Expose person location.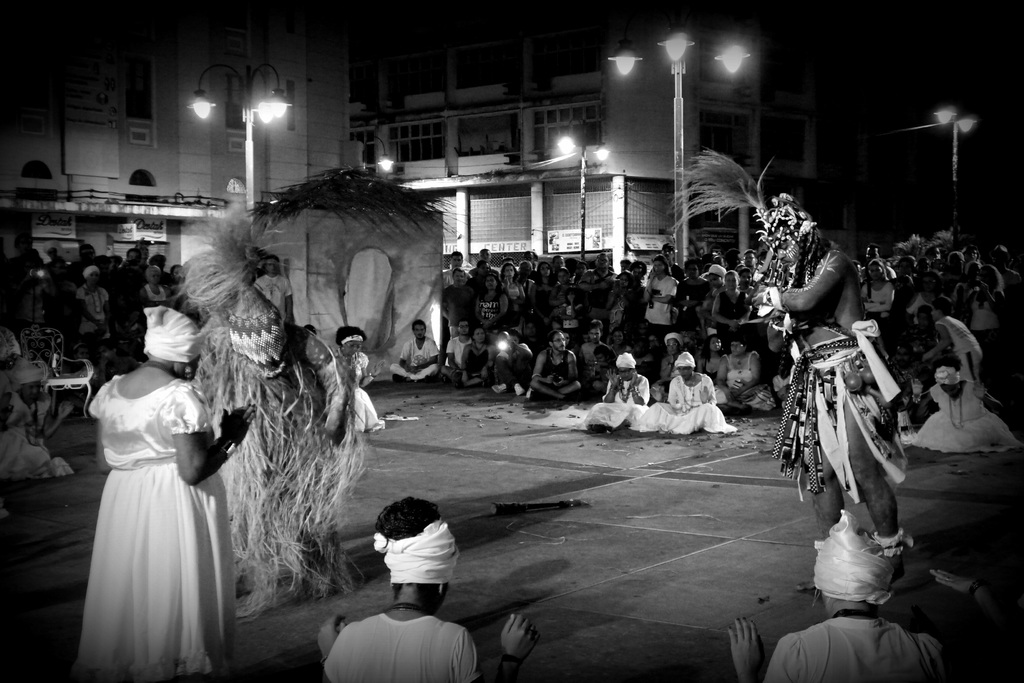
Exposed at (754,202,915,559).
